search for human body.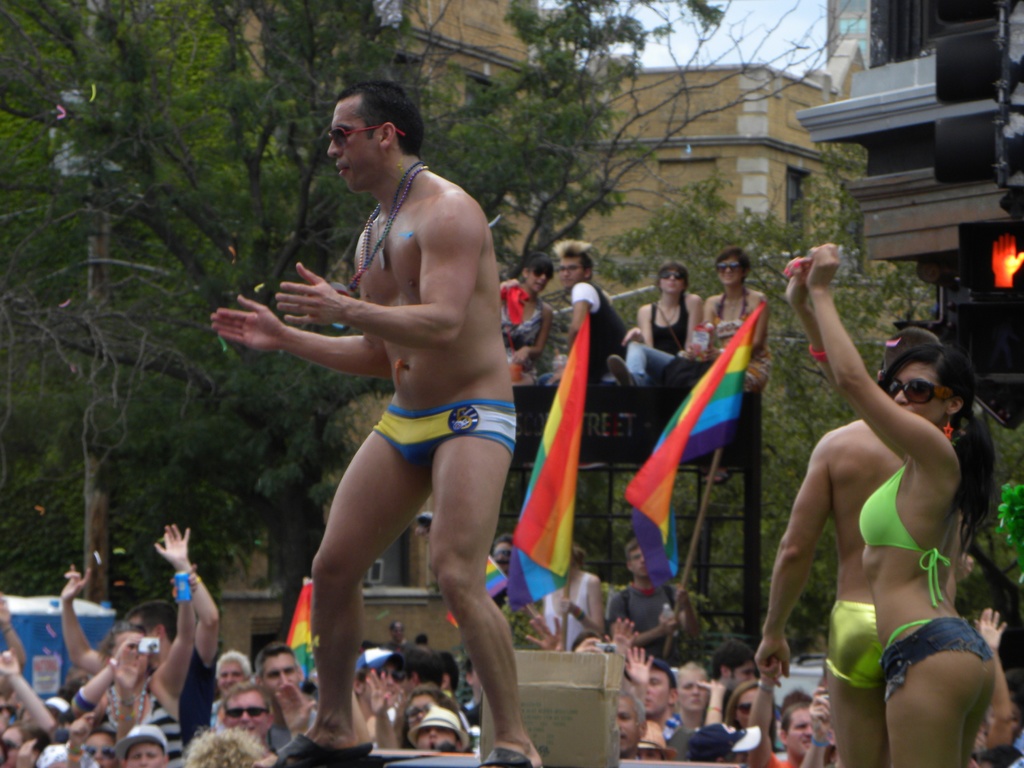
Found at box(753, 327, 941, 767).
